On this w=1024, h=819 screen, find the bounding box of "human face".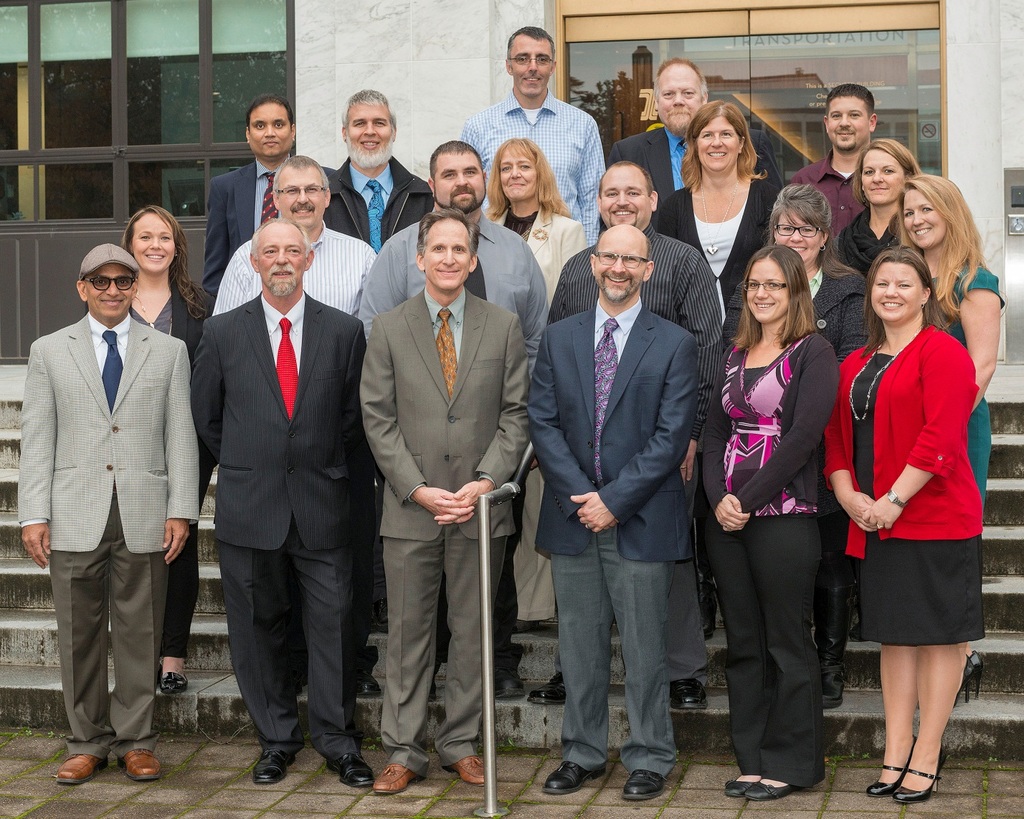
Bounding box: {"x1": 433, "y1": 153, "x2": 483, "y2": 214}.
